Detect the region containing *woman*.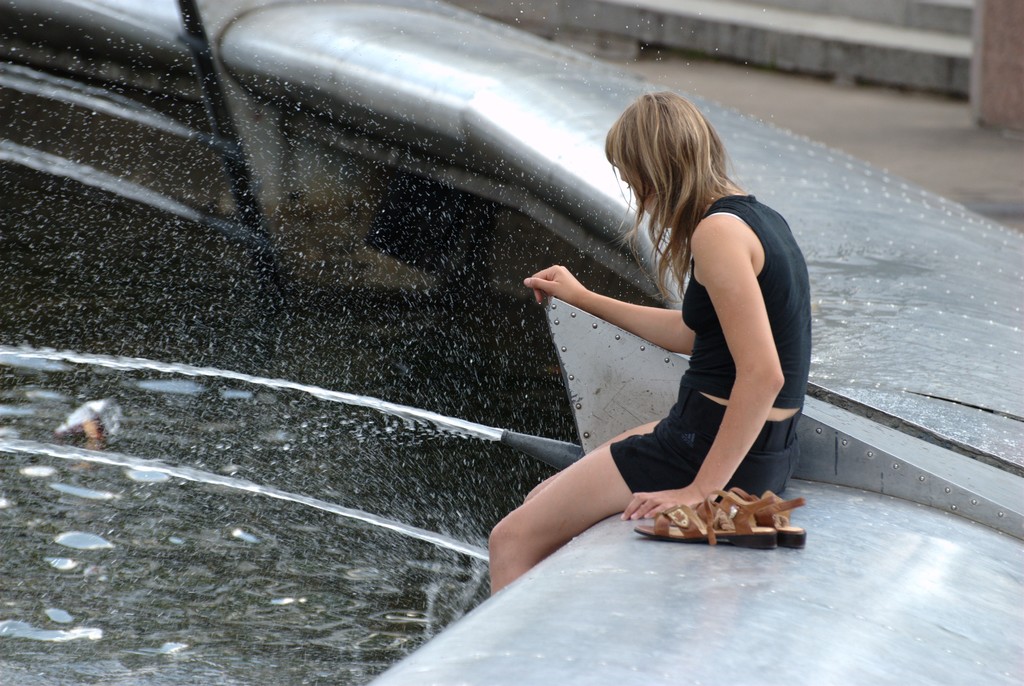
(474,89,813,603).
